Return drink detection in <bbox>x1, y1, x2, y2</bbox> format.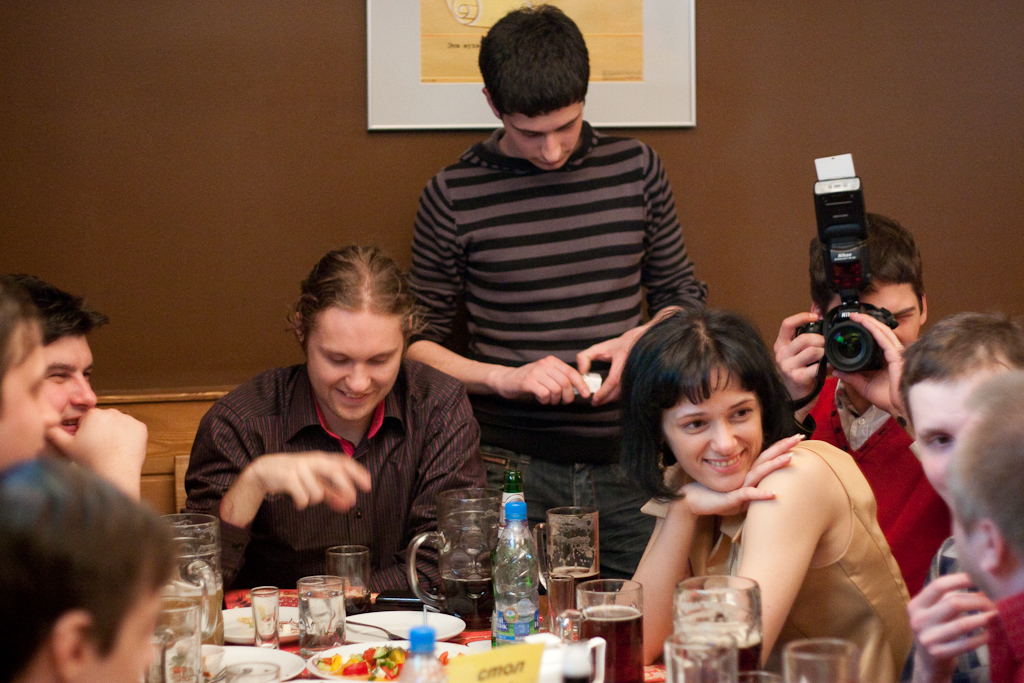
<bbox>327, 548, 375, 618</bbox>.
